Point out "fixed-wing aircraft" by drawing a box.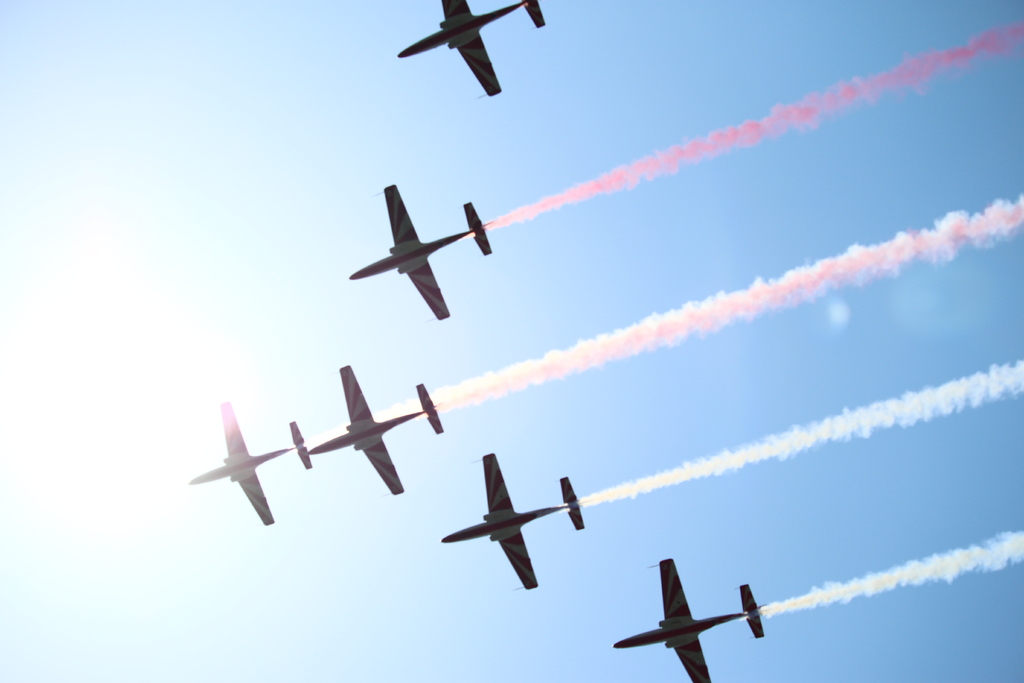
box(436, 449, 584, 589).
